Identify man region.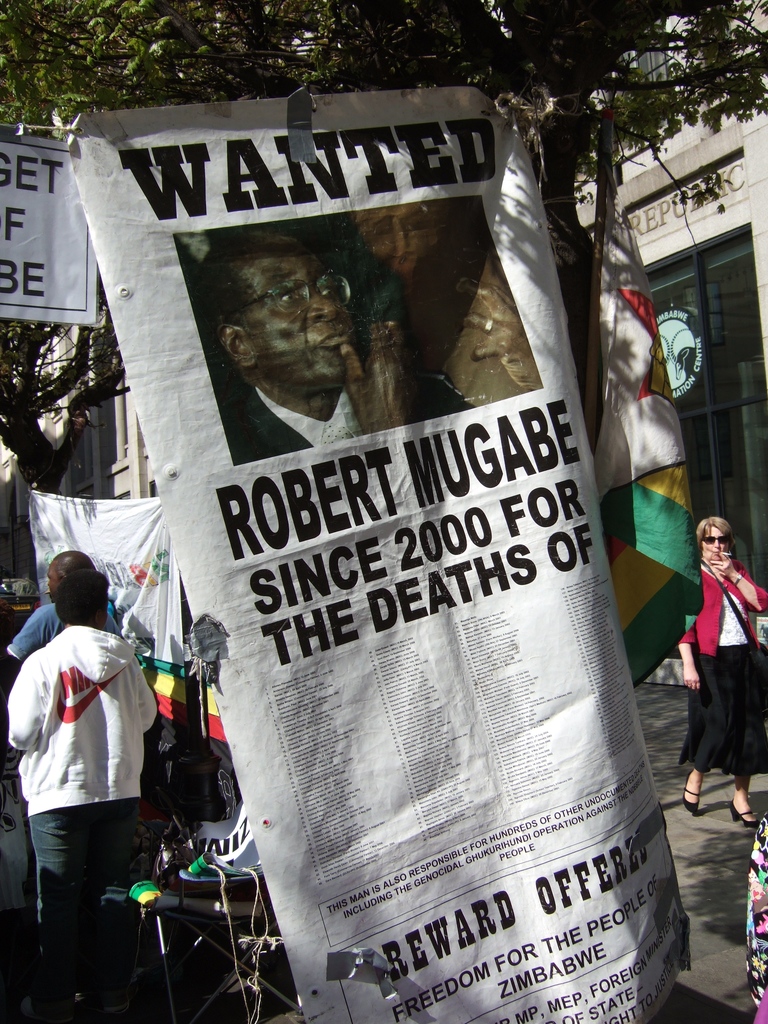
Region: locate(0, 547, 122, 664).
